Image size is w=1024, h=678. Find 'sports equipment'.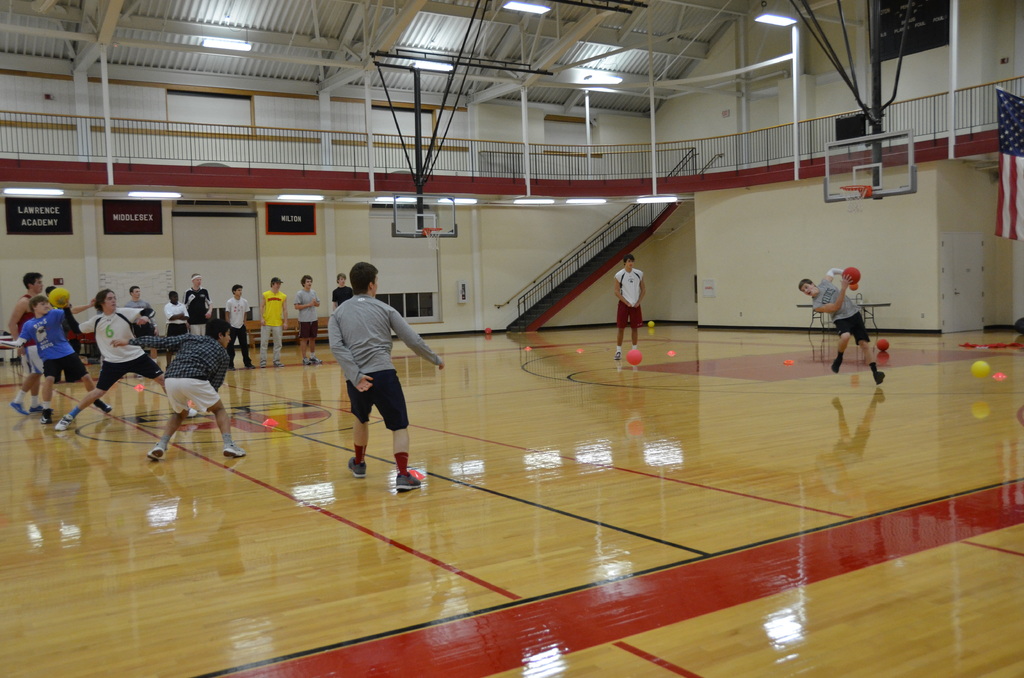
BBox(840, 182, 872, 216).
